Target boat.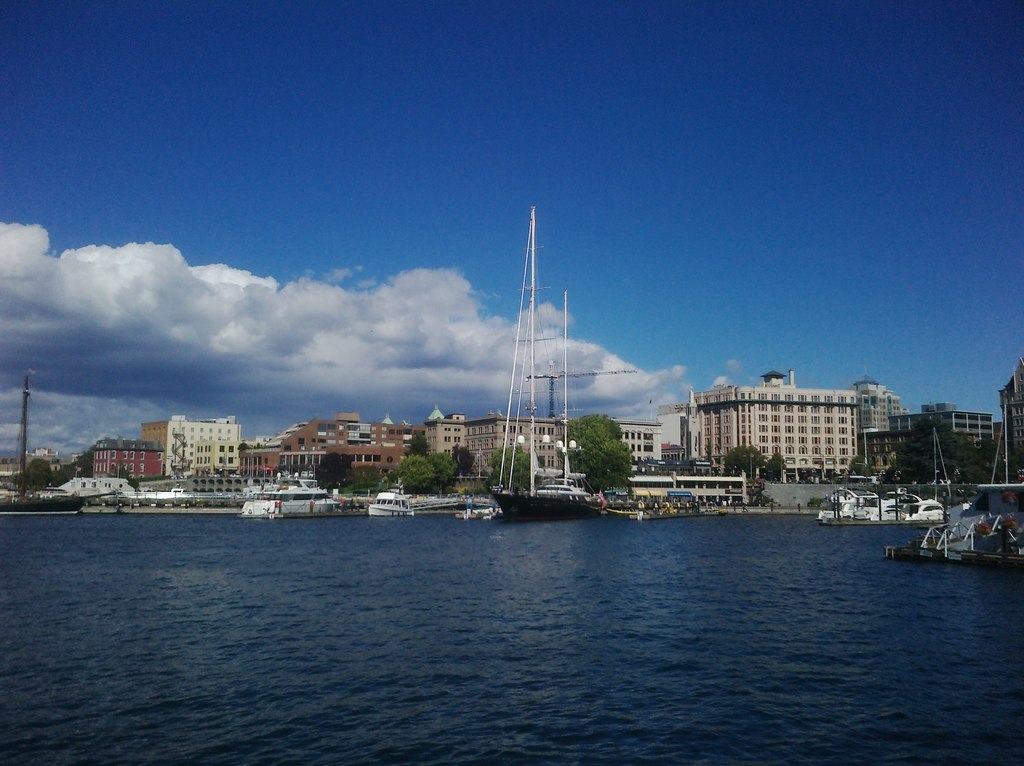
Target region: crop(368, 484, 414, 517).
